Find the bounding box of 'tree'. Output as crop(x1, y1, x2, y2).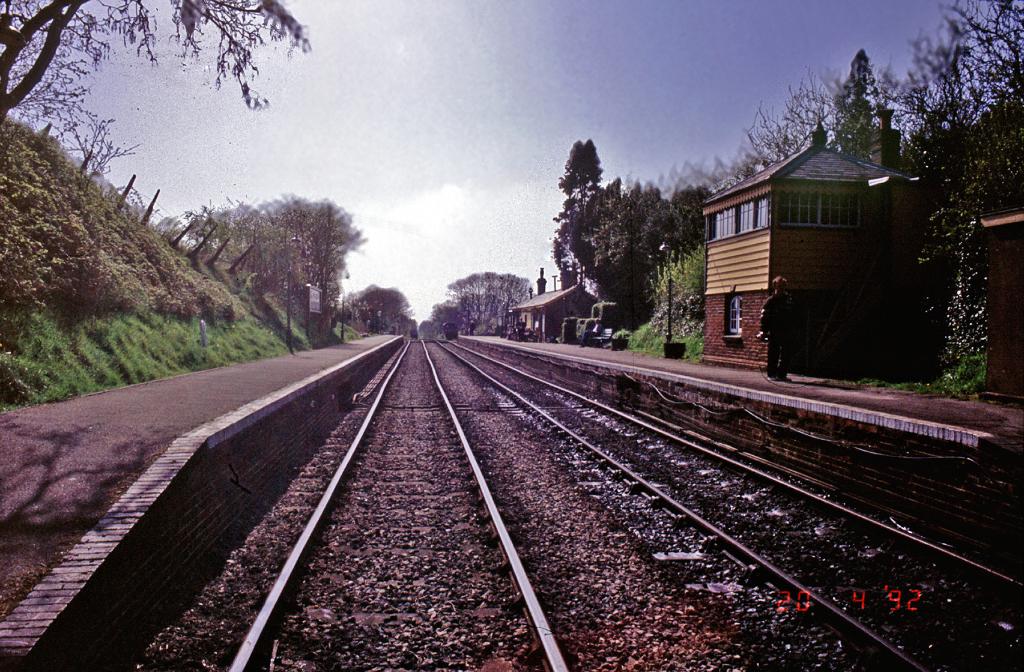
crop(0, 119, 243, 330).
